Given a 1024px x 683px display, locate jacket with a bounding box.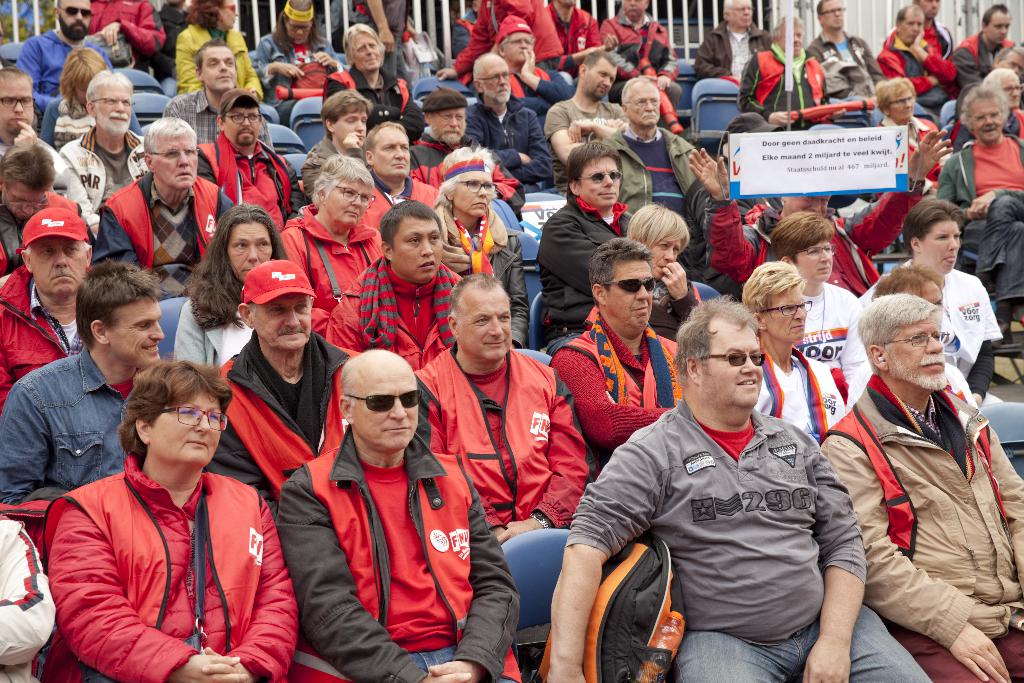
Located: box=[689, 21, 781, 77].
